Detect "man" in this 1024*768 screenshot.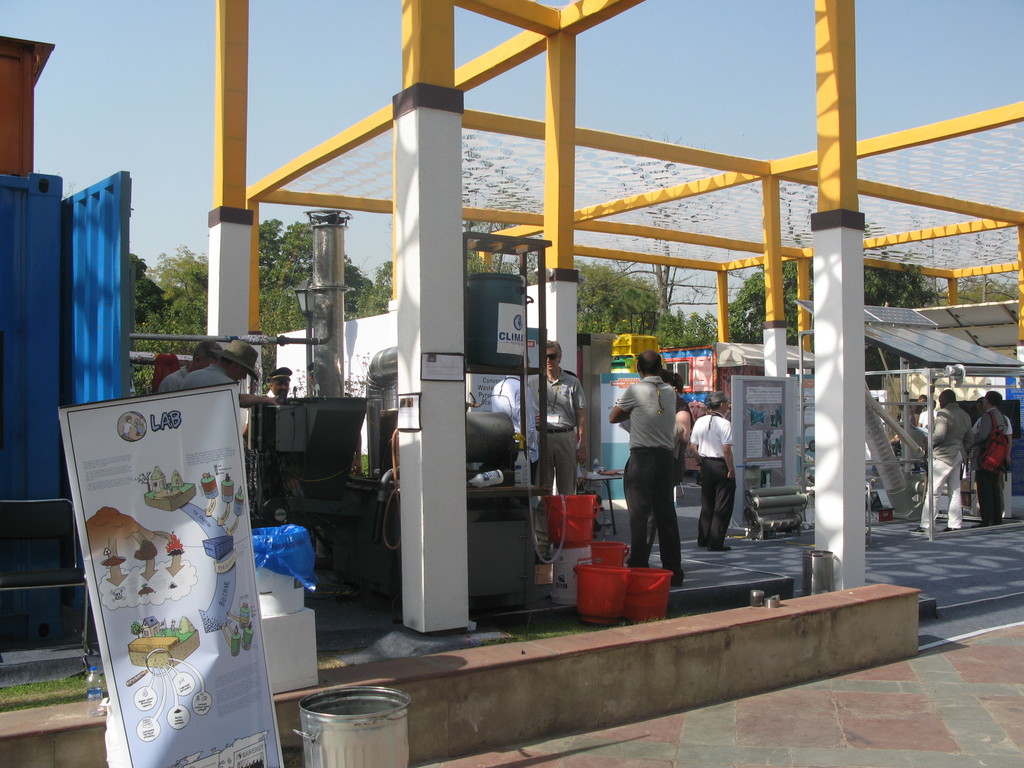
Detection: <box>266,365,292,398</box>.
